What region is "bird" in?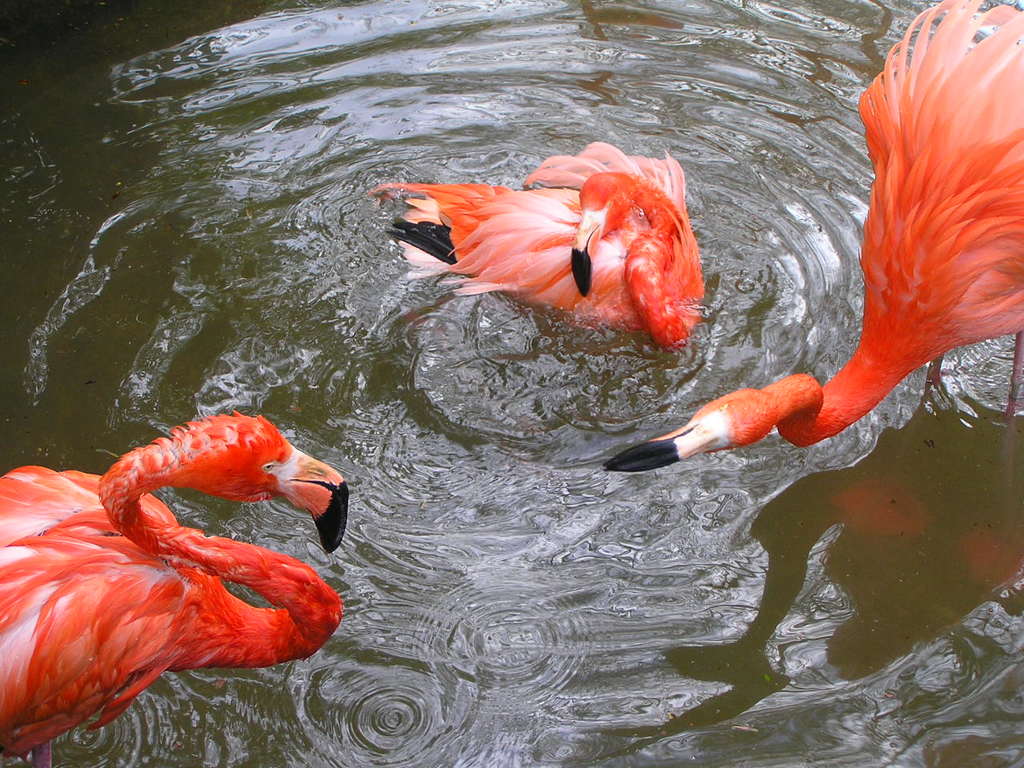
602 0 1023 603.
